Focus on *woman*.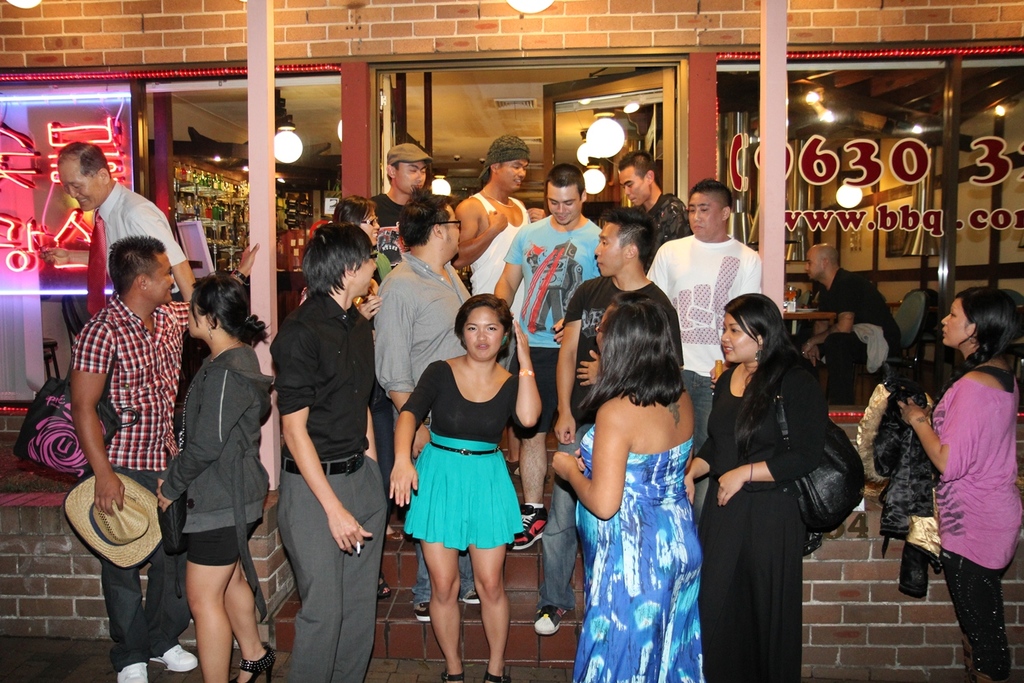
Focused at l=552, t=295, r=705, b=682.
